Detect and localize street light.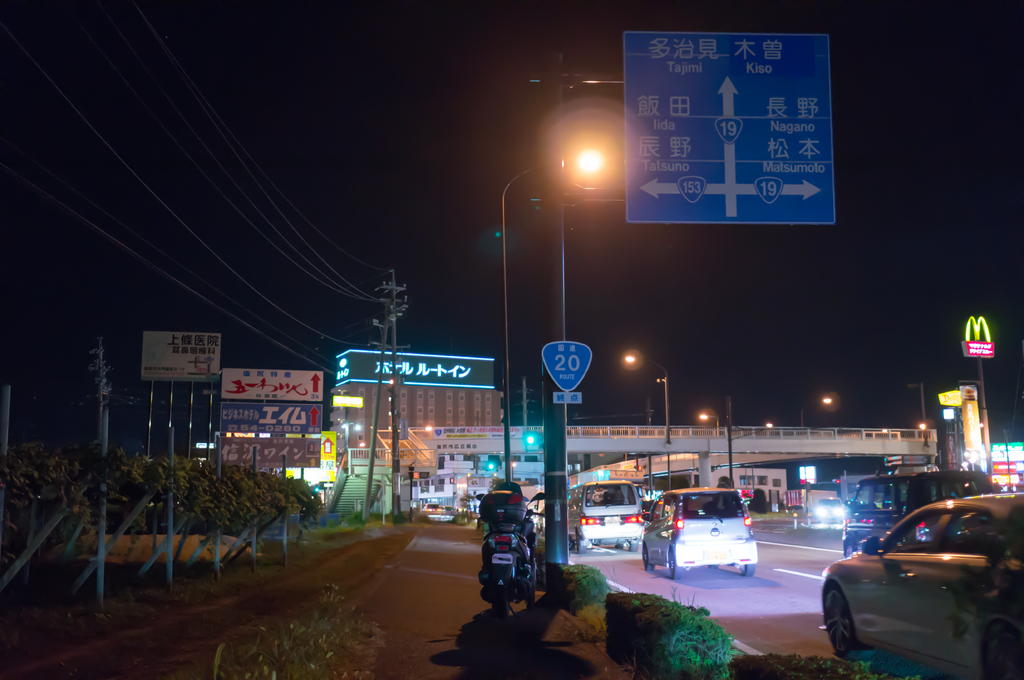
Localized at (501,138,605,480).
